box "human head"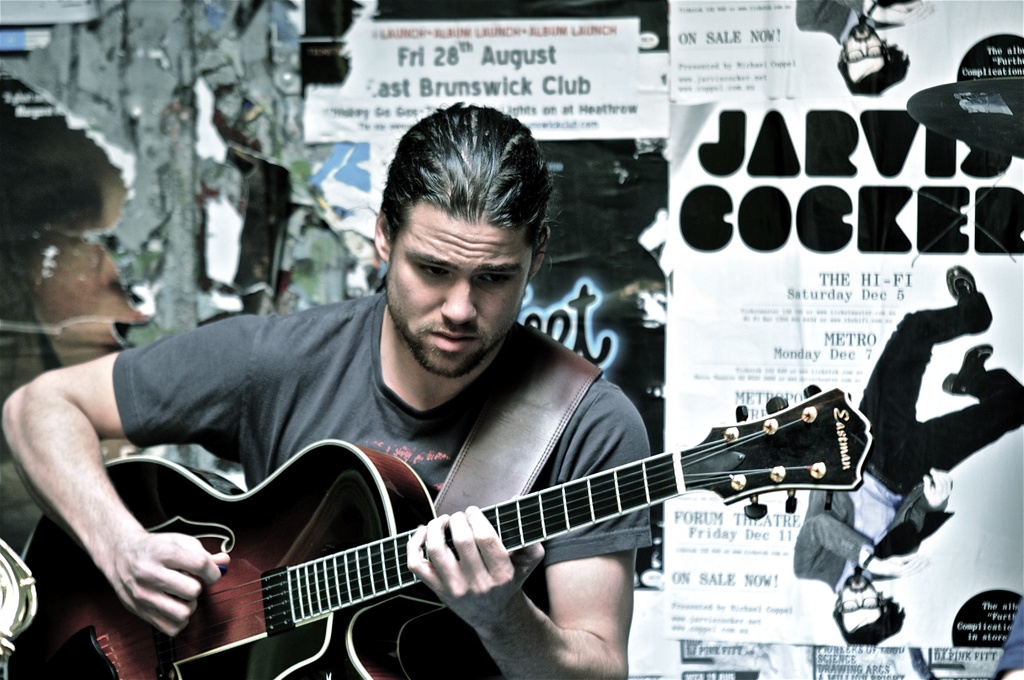
[left=830, top=577, right=896, bottom=648]
